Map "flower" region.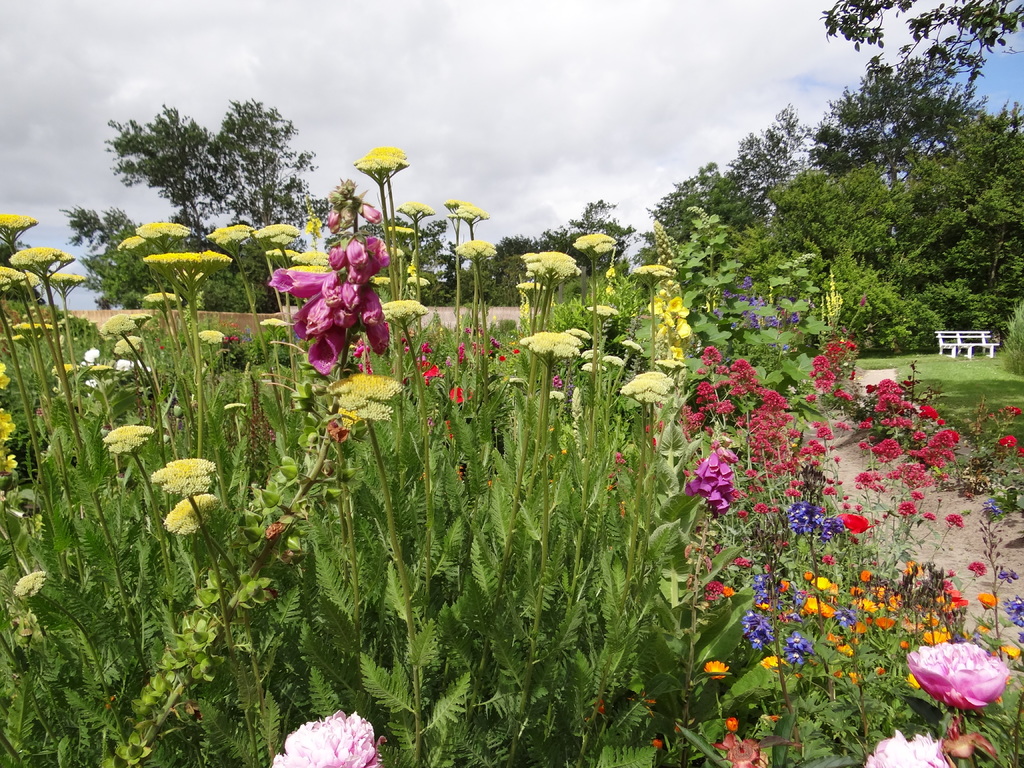
Mapped to crop(713, 538, 726, 554).
